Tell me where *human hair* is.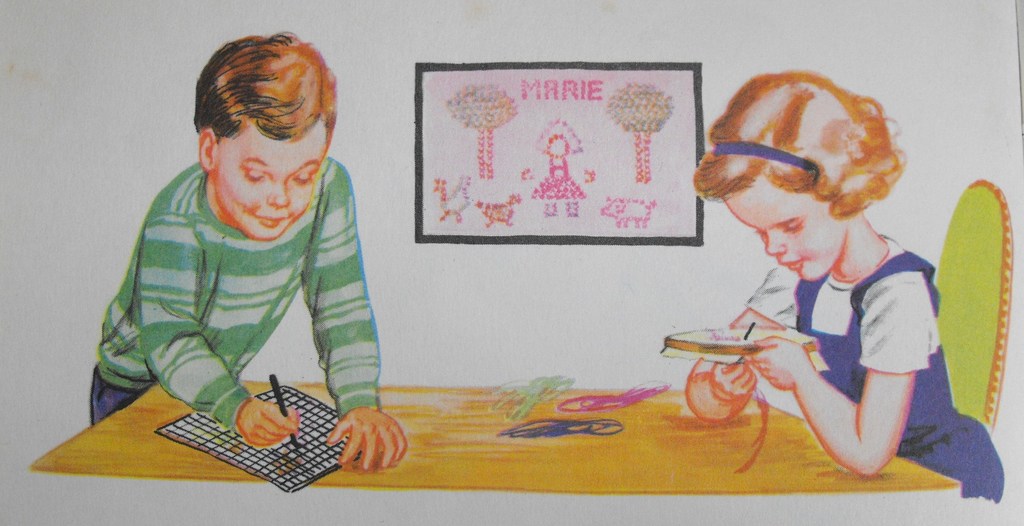
*human hair* is at l=712, t=70, r=907, b=239.
